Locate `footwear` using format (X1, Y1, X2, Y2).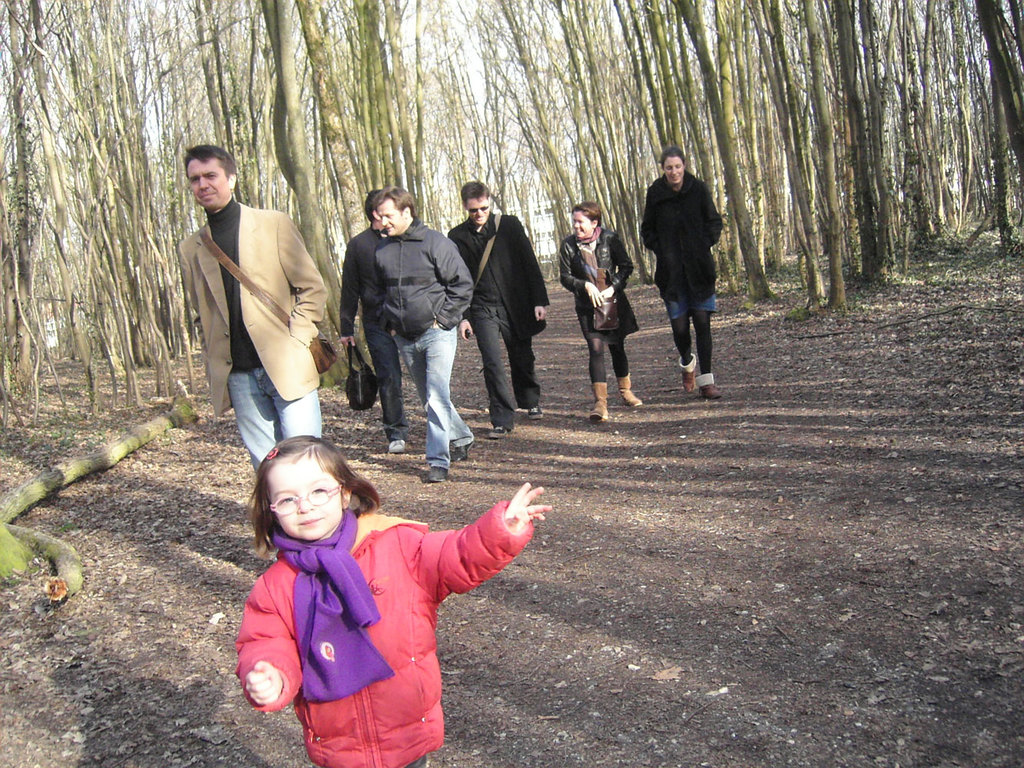
(621, 375, 641, 404).
